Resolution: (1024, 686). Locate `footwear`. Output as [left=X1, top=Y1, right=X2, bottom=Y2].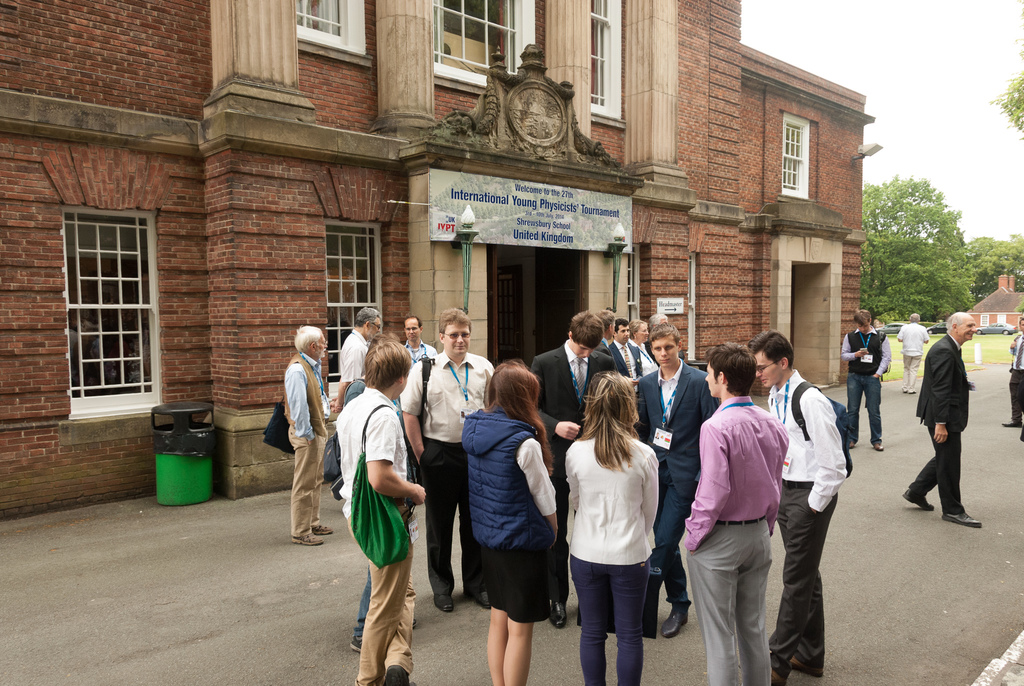
[left=387, top=662, right=410, bottom=685].
